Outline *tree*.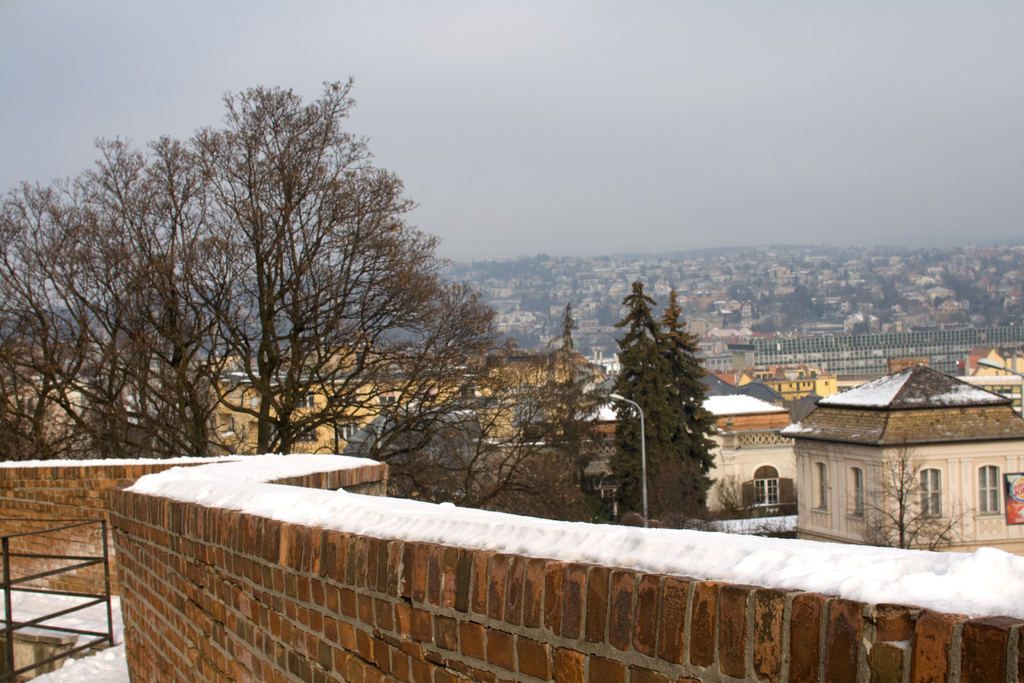
Outline: {"left": 545, "top": 302, "right": 614, "bottom": 520}.
